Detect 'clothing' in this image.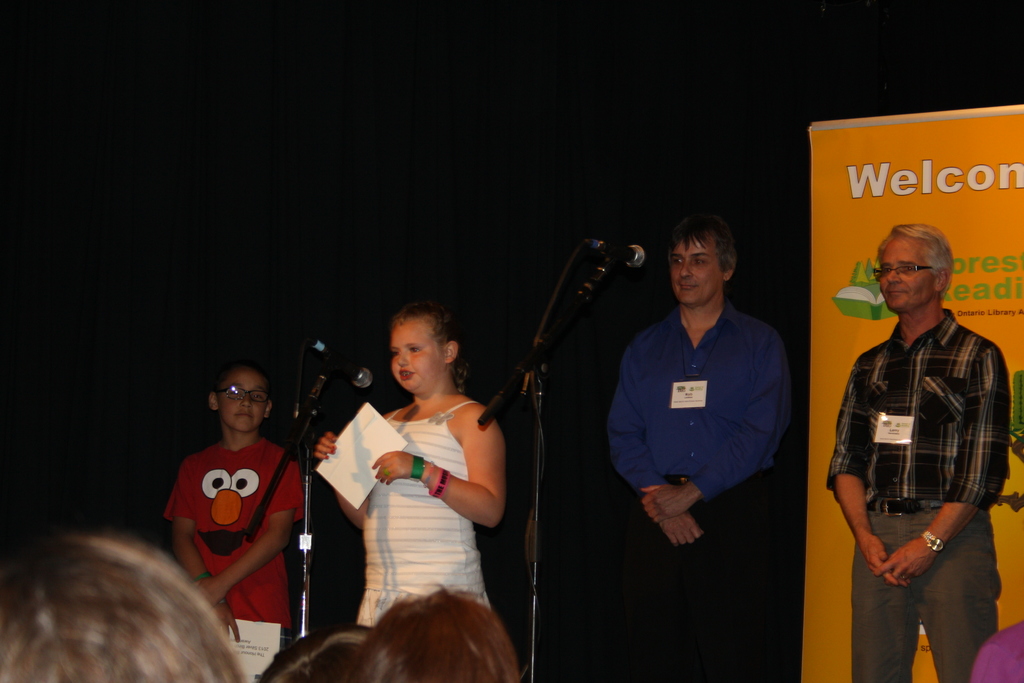
Detection: {"x1": 830, "y1": 304, "x2": 1020, "y2": 682}.
